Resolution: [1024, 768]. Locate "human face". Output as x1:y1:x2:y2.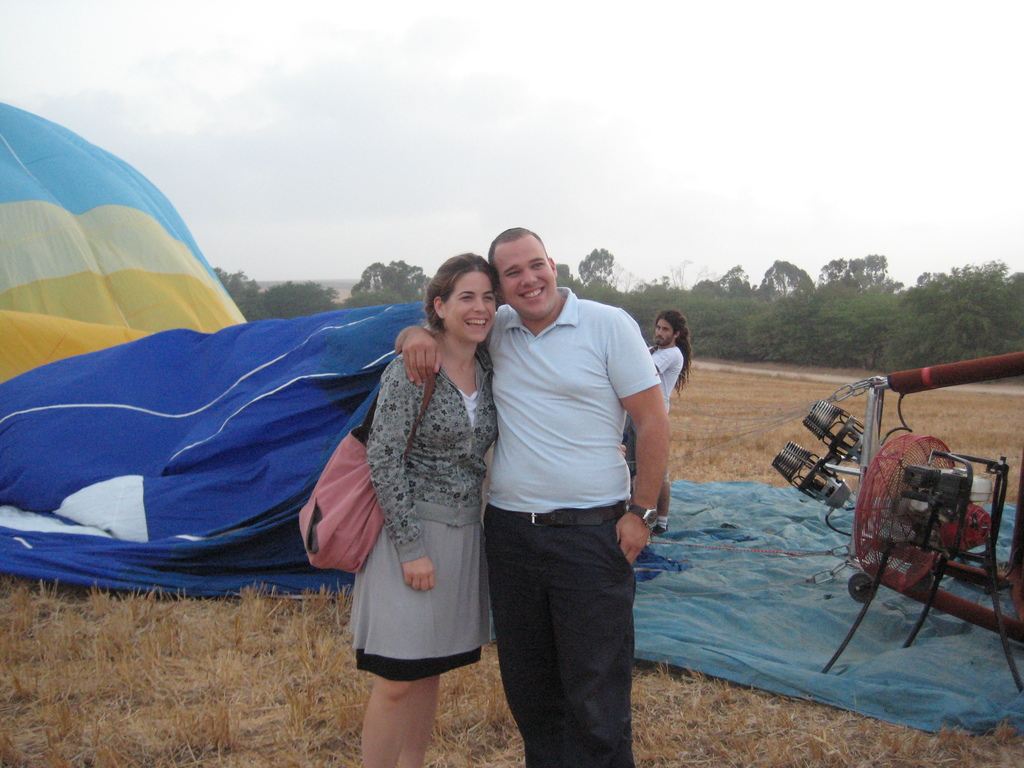
444:268:500:340.
